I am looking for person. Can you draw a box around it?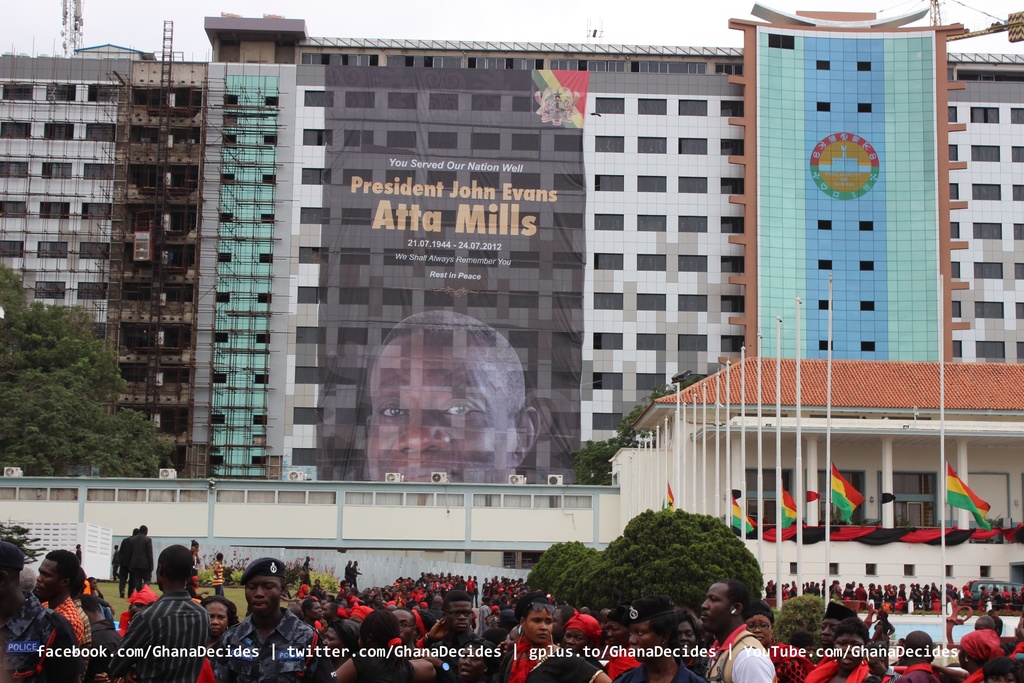
Sure, the bounding box is (495,601,517,621).
